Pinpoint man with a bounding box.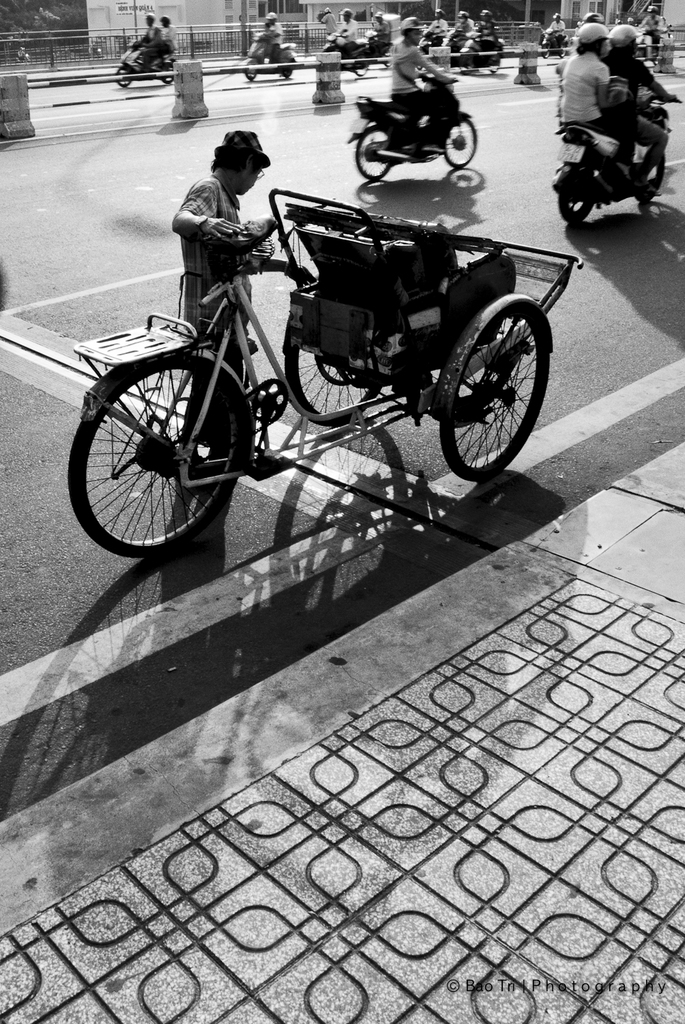
detection(330, 3, 361, 63).
